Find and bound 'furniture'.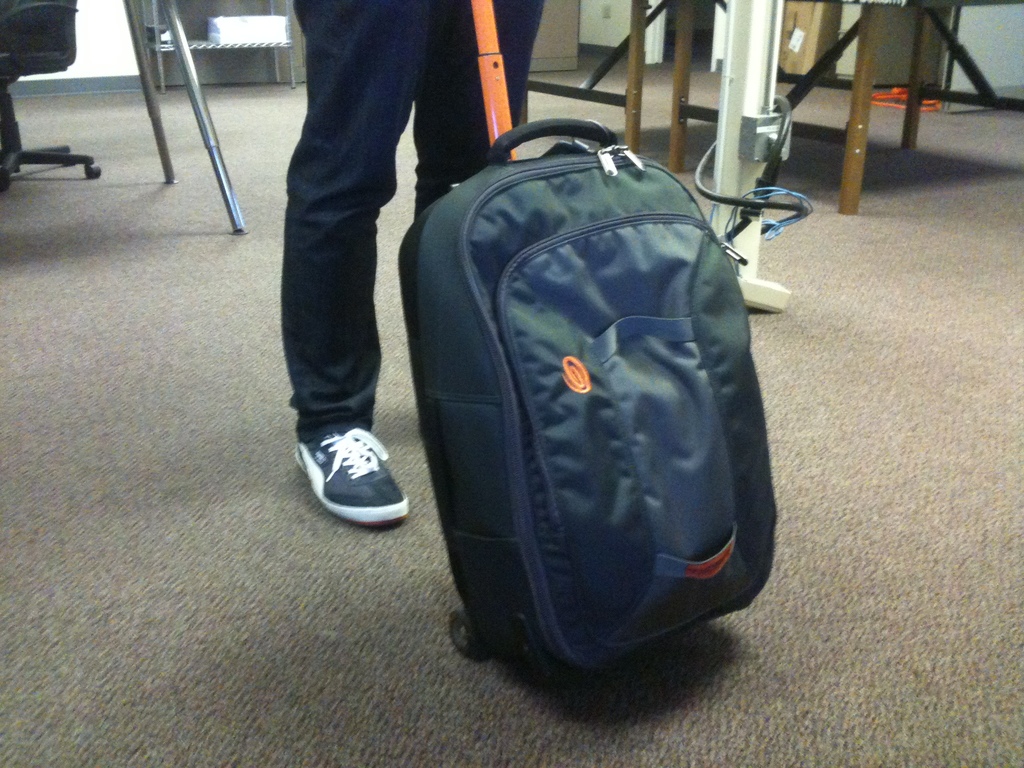
Bound: 901, 0, 1023, 148.
